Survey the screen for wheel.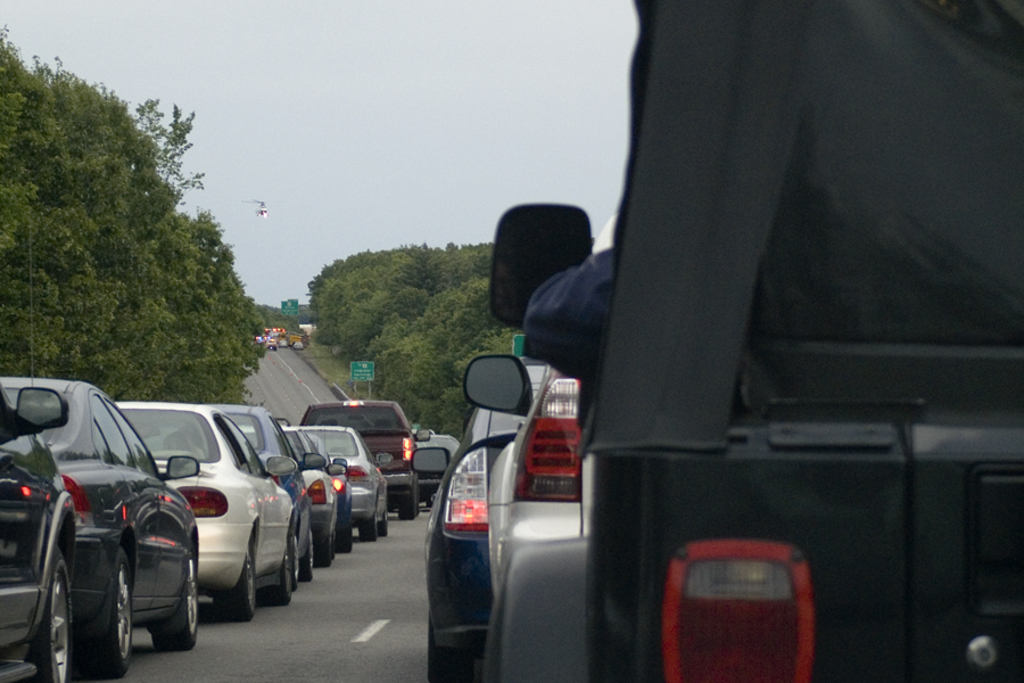
Survey found: [left=358, top=511, right=374, bottom=542].
